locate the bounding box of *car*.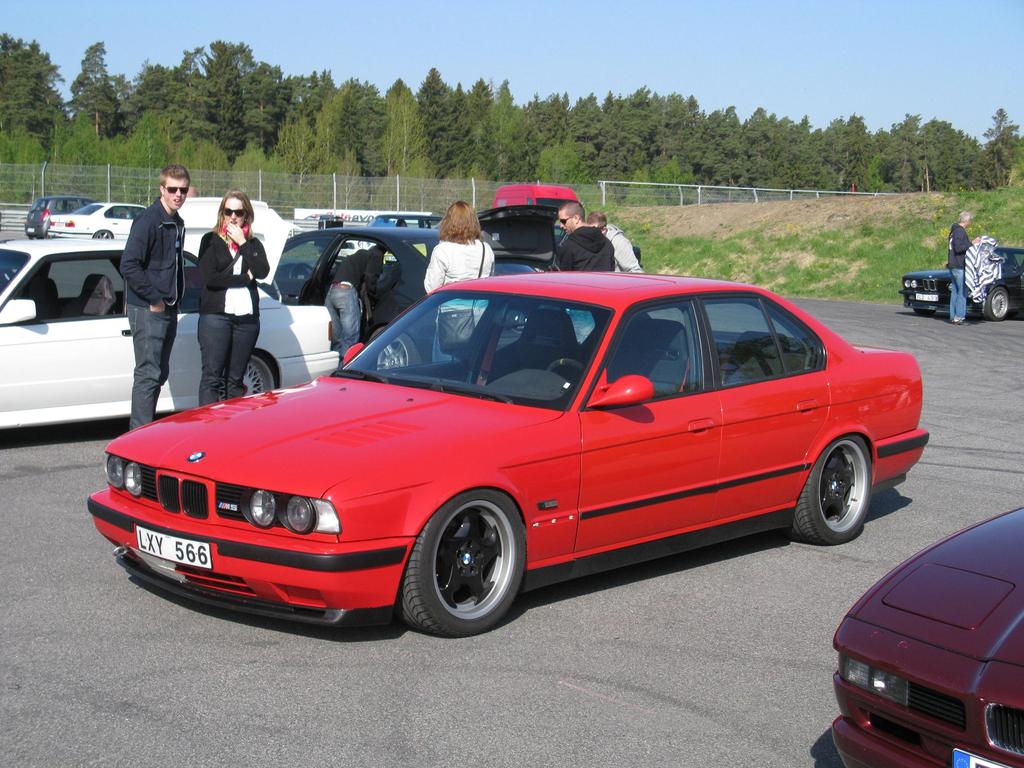
Bounding box: box(85, 273, 929, 639).
